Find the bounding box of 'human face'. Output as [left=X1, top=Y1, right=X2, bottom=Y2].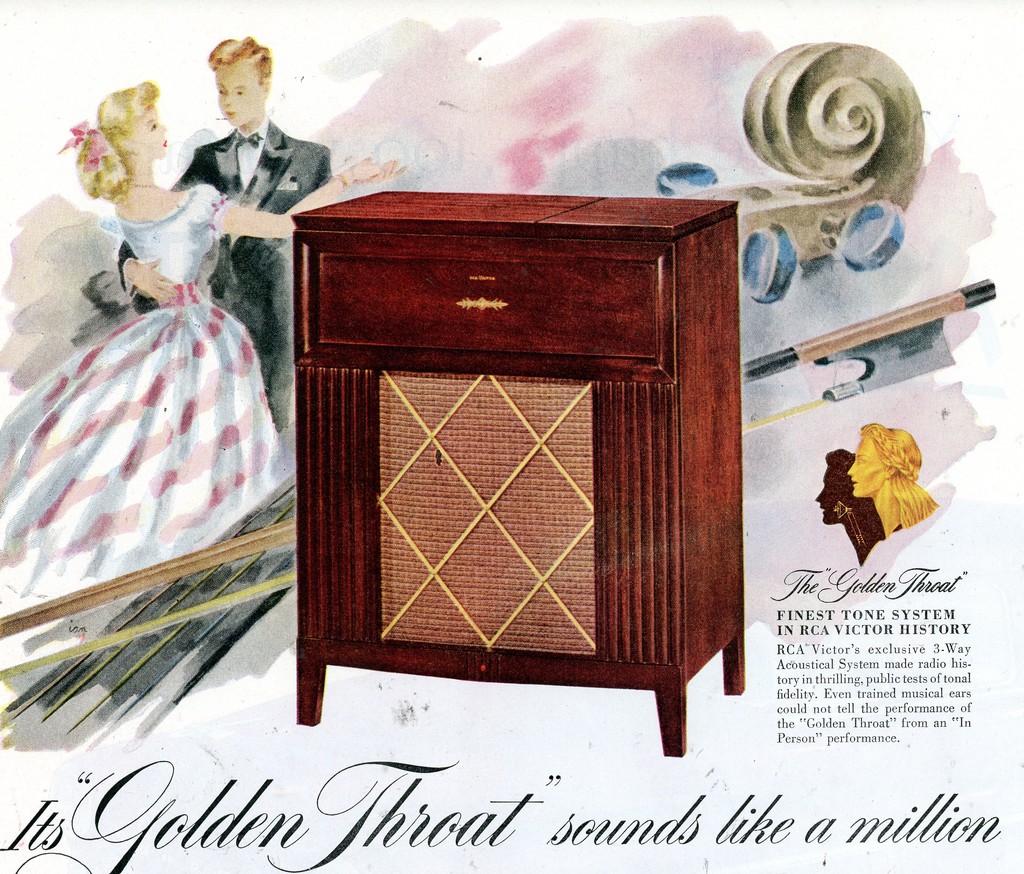
[left=836, top=424, right=886, bottom=493].
